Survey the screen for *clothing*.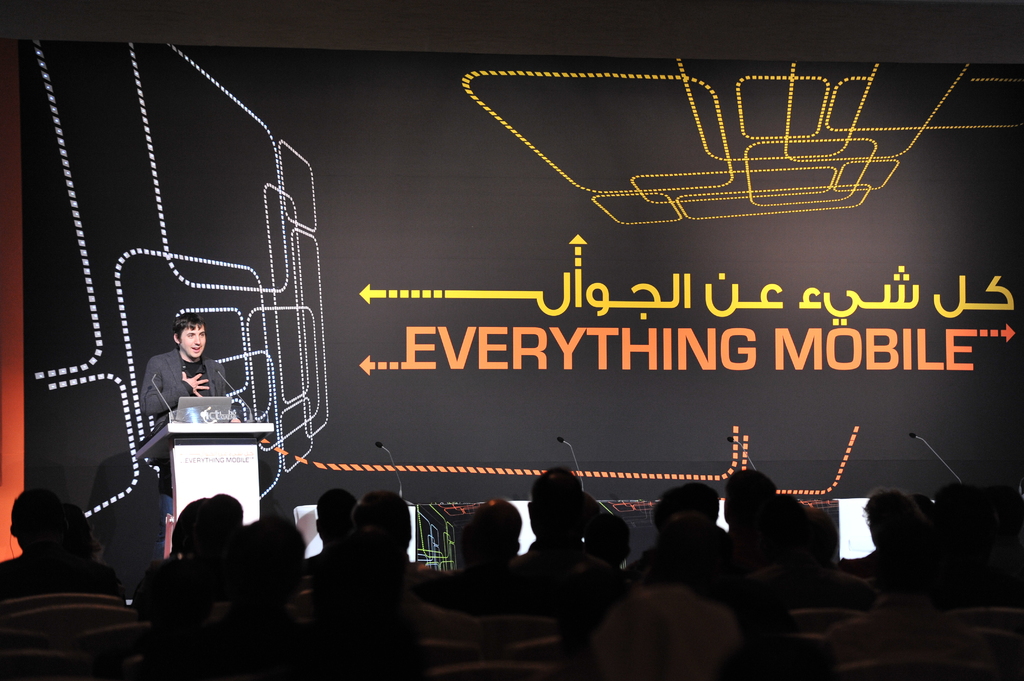
Survey found: <bbox>124, 310, 242, 434</bbox>.
